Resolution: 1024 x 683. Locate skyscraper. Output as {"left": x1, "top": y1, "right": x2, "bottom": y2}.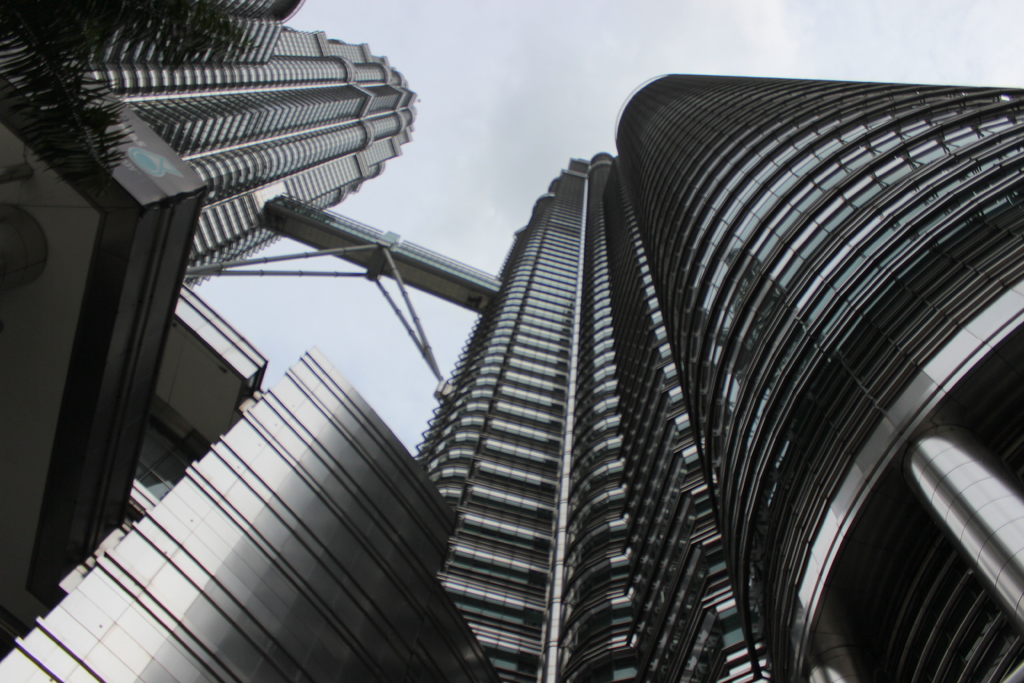
{"left": 0, "top": 0, "right": 417, "bottom": 673}.
